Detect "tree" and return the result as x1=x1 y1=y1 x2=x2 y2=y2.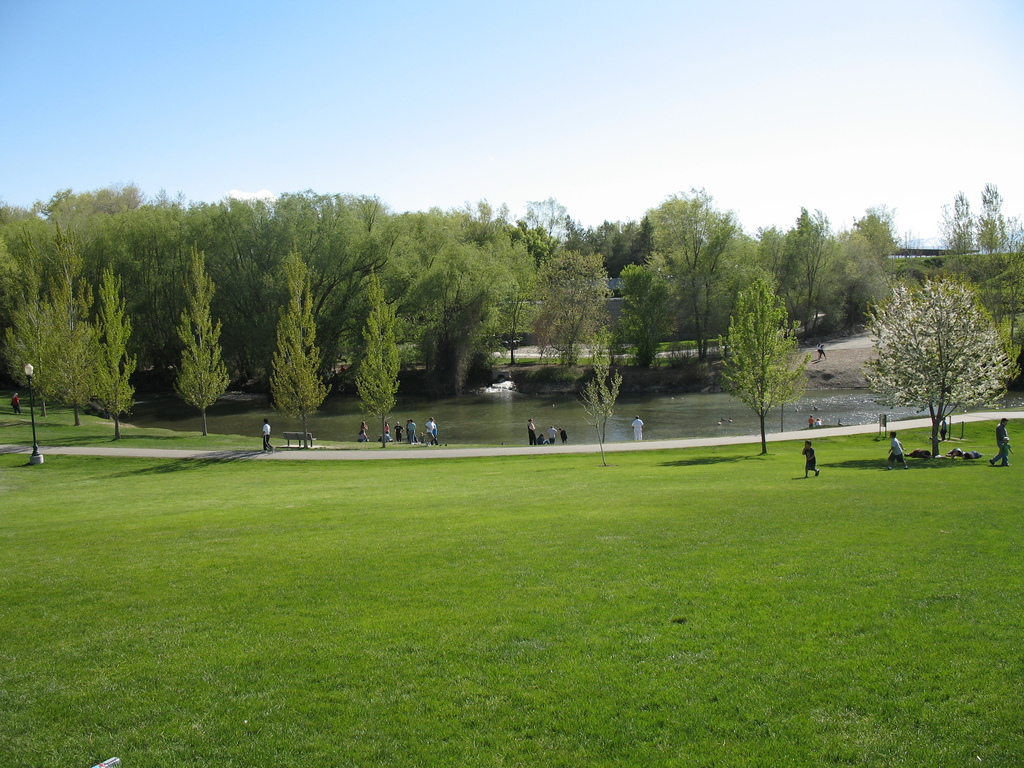
x1=721 y1=275 x2=814 y2=458.
